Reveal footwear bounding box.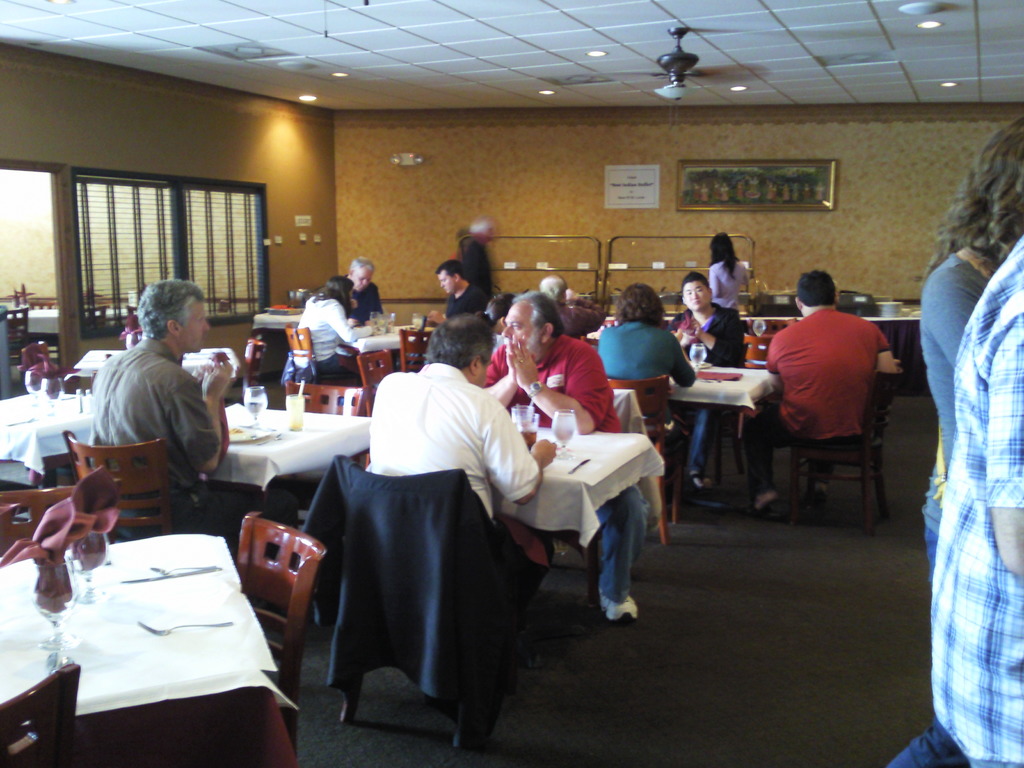
Revealed: detection(596, 590, 640, 627).
